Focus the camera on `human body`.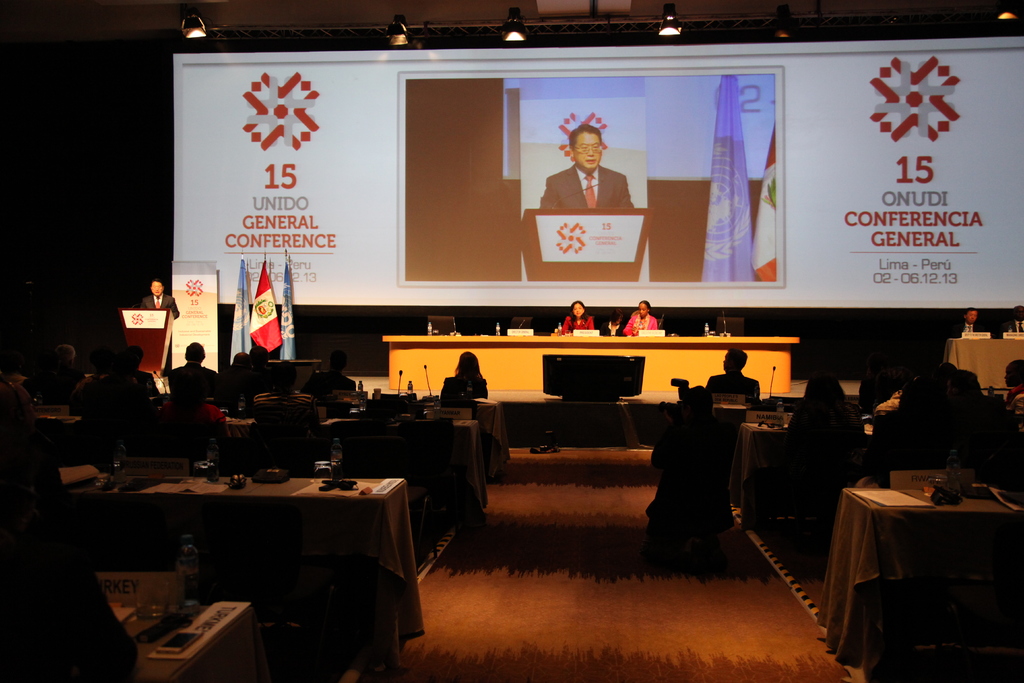
Focus region: box(157, 378, 220, 450).
